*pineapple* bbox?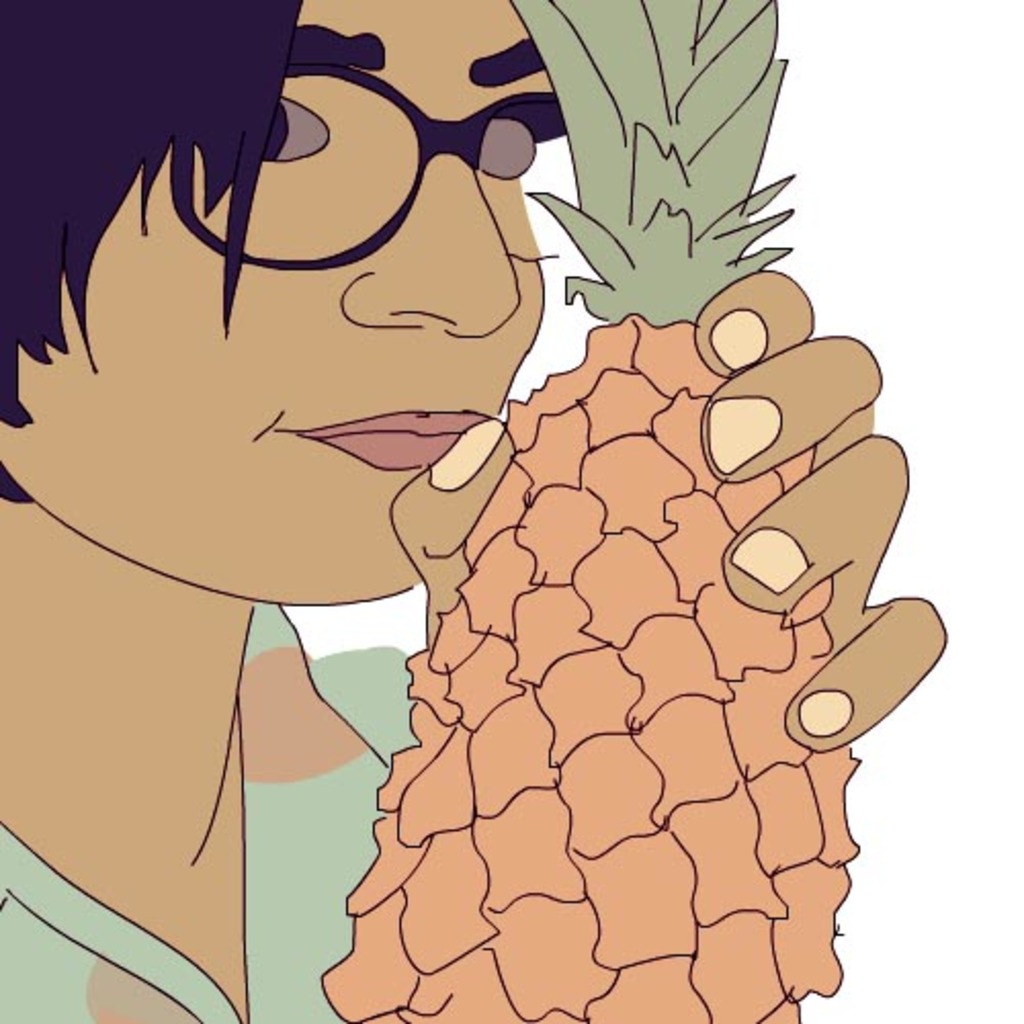
{"x1": 315, "y1": 0, "x2": 868, "y2": 1022}
